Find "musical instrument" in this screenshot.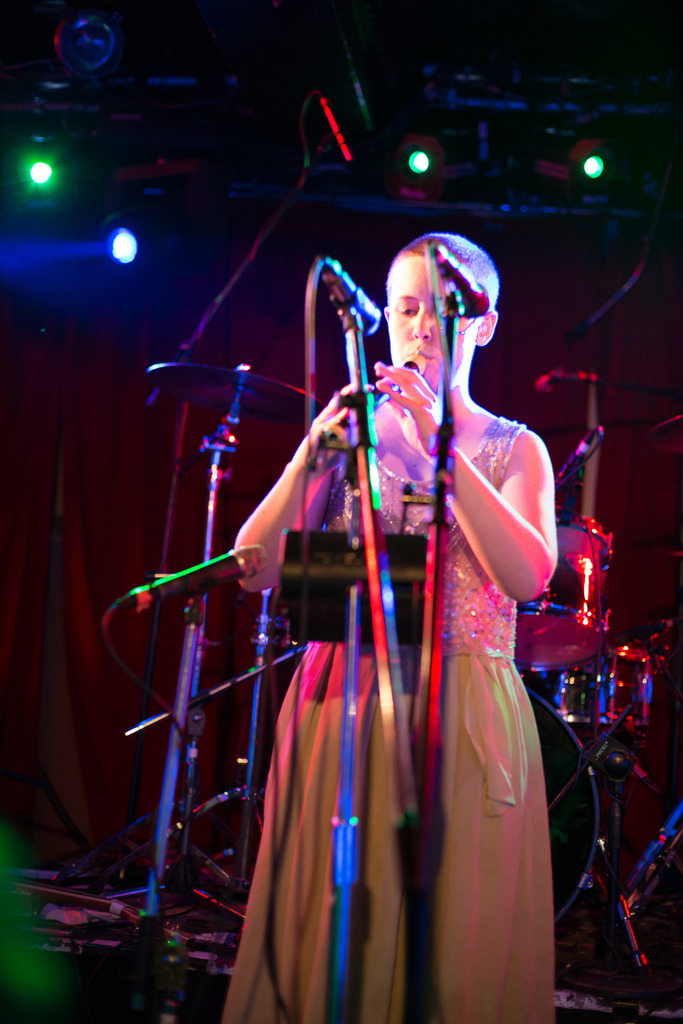
The bounding box for "musical instrument" is {"left": 521, "top": 684, "right": 612, "bottom": 935}.
